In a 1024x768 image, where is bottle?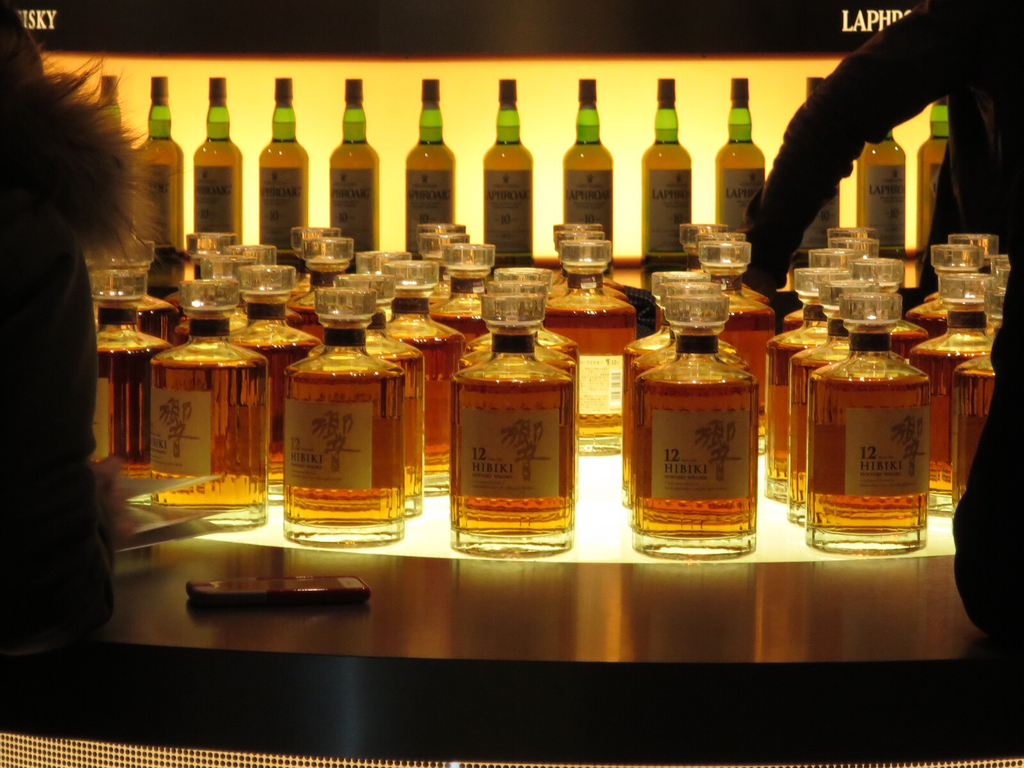
left=641, top=80, right=691, bottom=273.
